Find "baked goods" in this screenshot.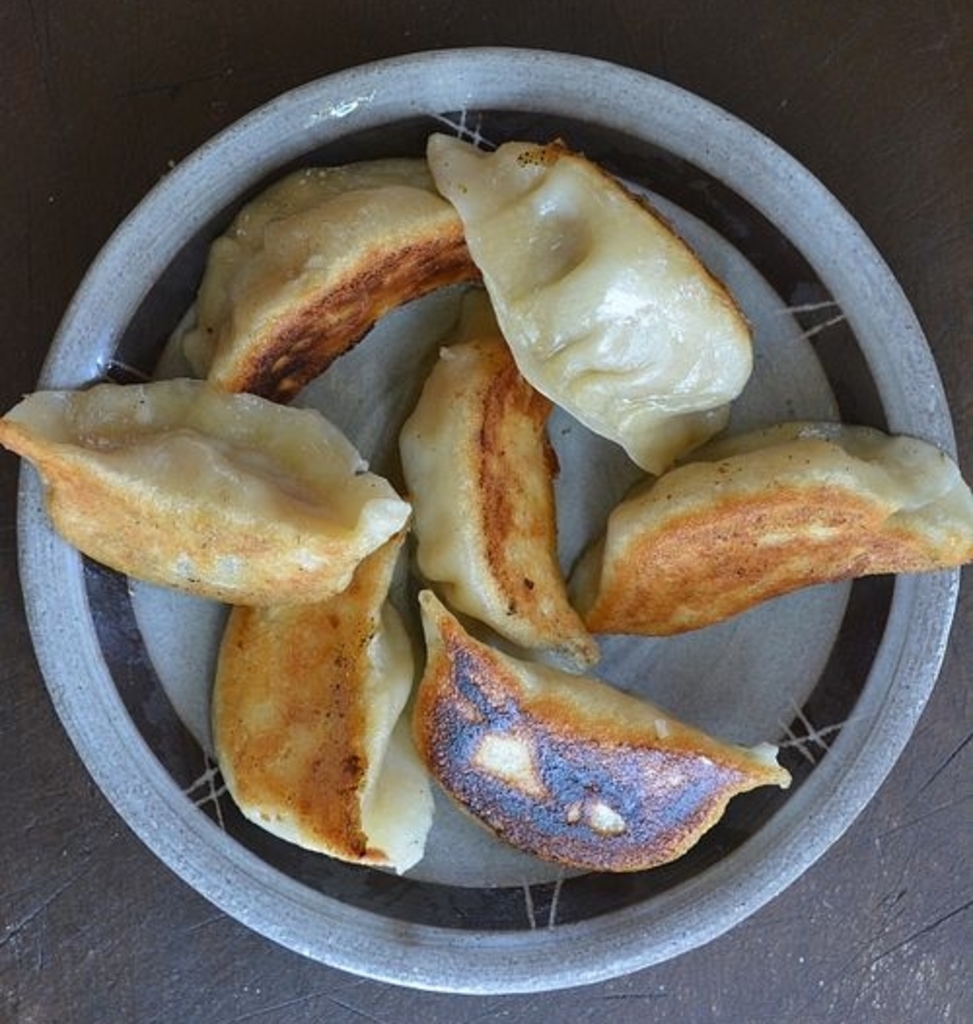
The bounding box for "baked goods" is pyautogui.locateOnScreen(568, 421, 971, 639).
